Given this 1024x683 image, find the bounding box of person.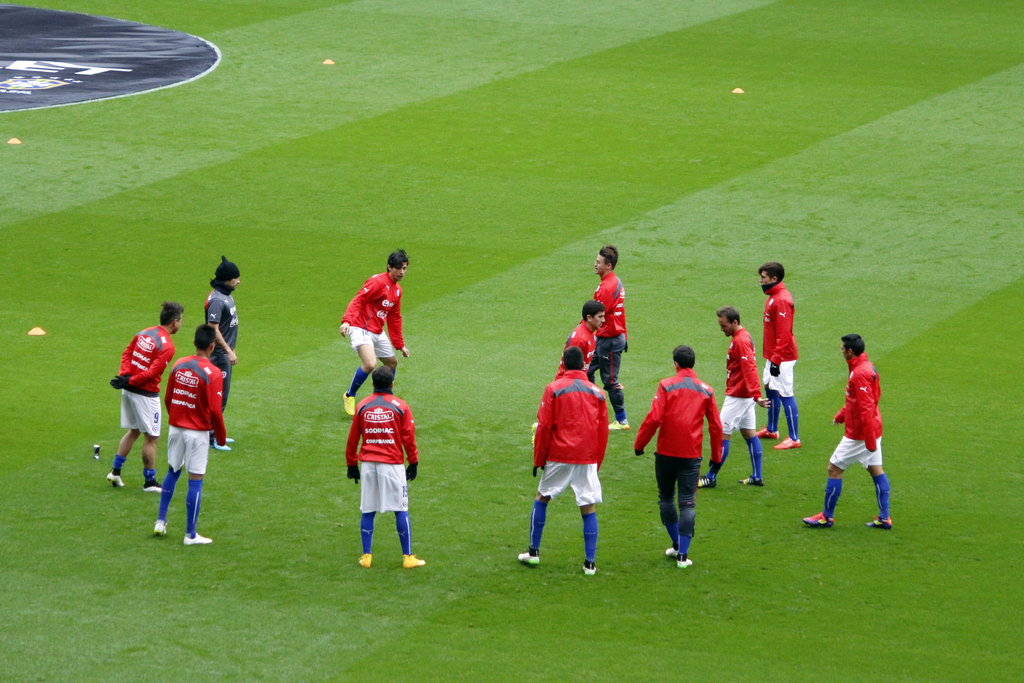
locate(345, 243, 413, 422).
